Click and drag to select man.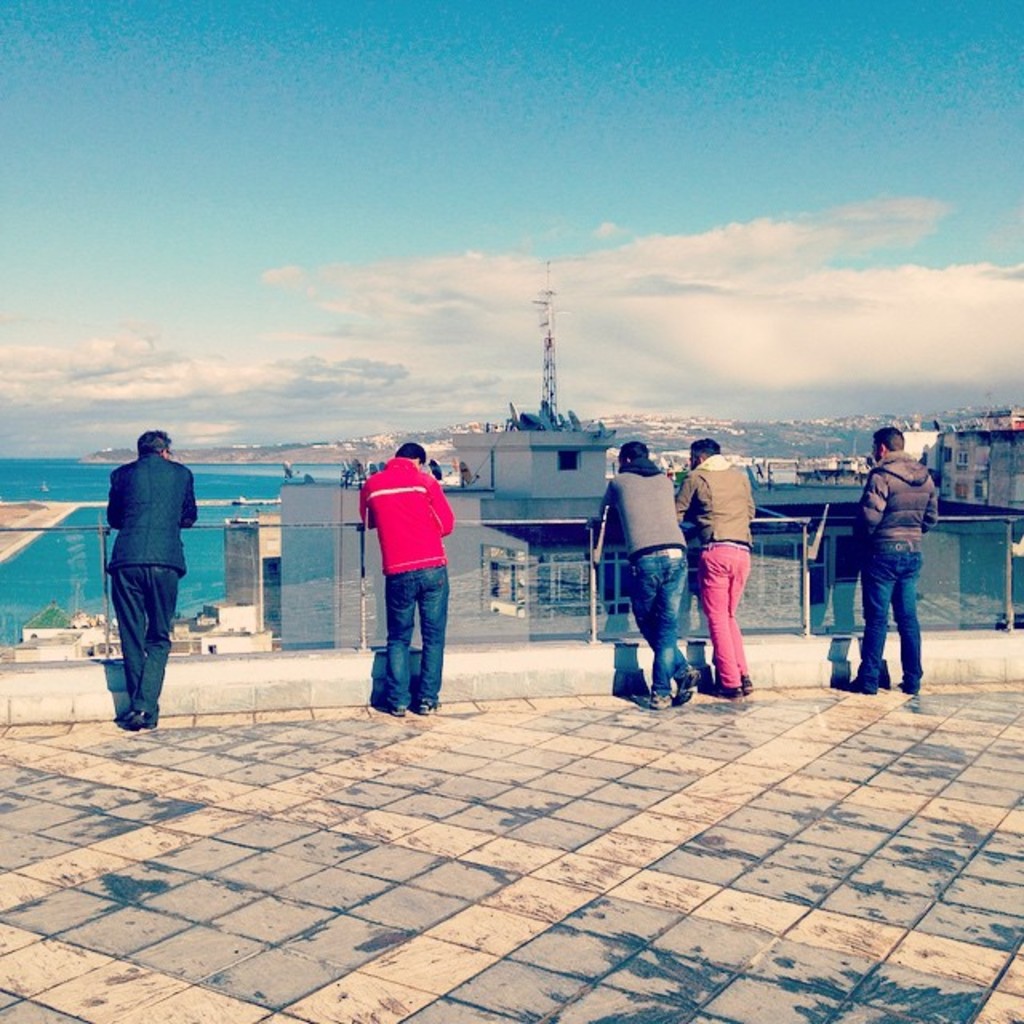
Selection: pyautogui.locateOnScreen(91, 411, 216, 734).
